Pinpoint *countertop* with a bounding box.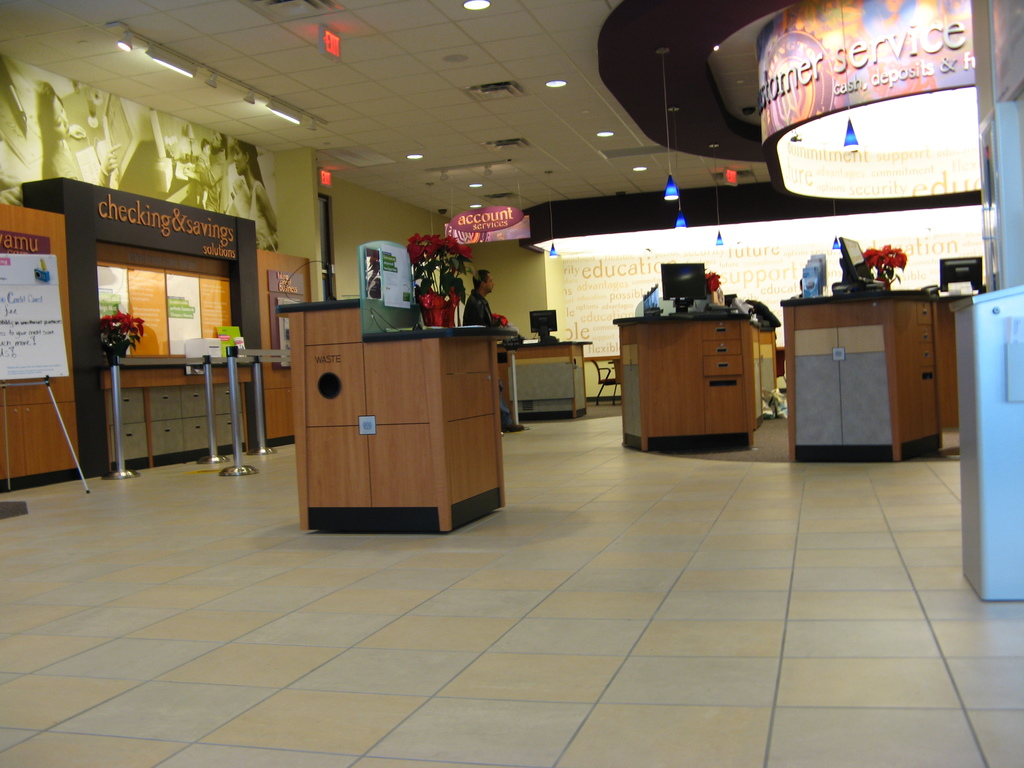
<box>780,292,974,308</box>.
